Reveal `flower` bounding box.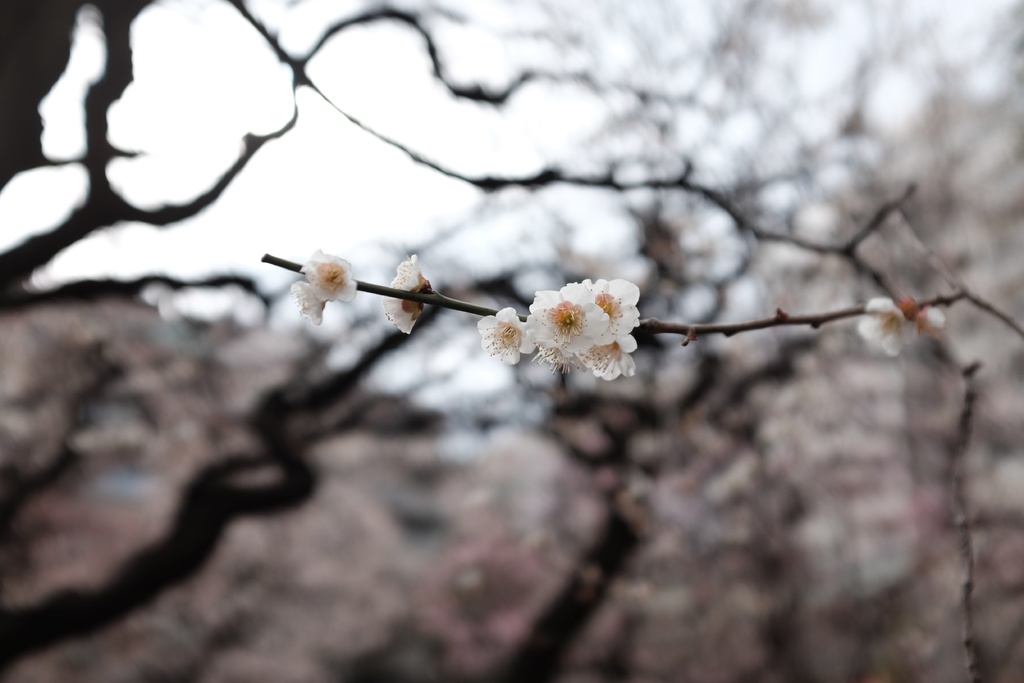
Revealed: [left=861, top=299, right=913, bottom=358].
